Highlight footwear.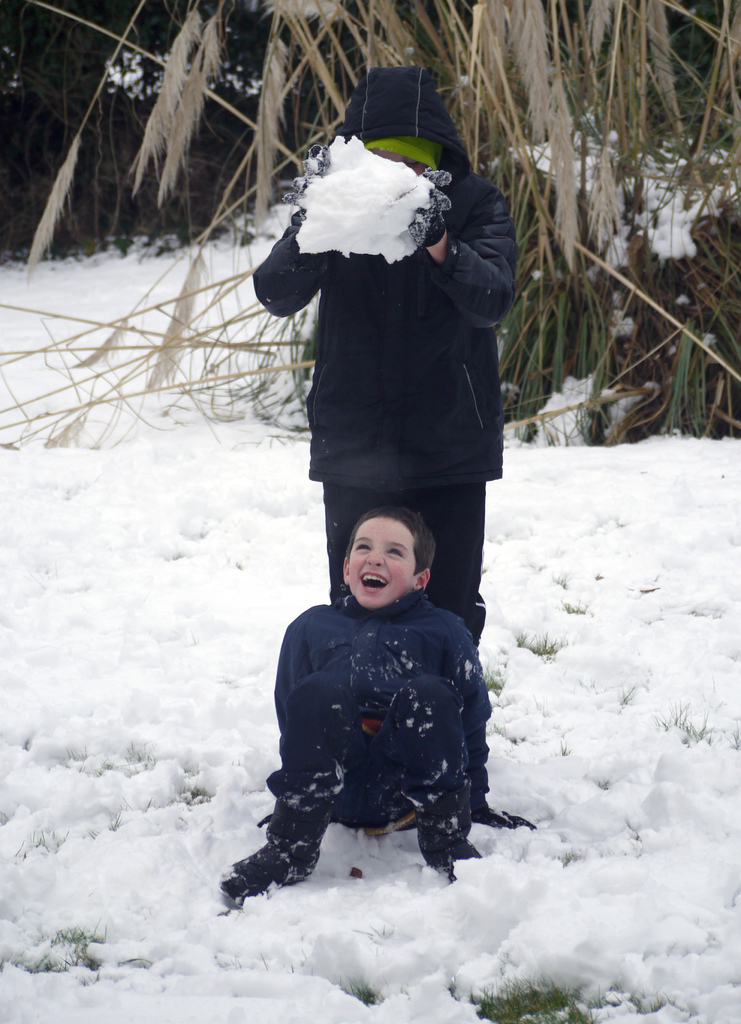
Highlighted region: box=[470, 792, 533, 830].
